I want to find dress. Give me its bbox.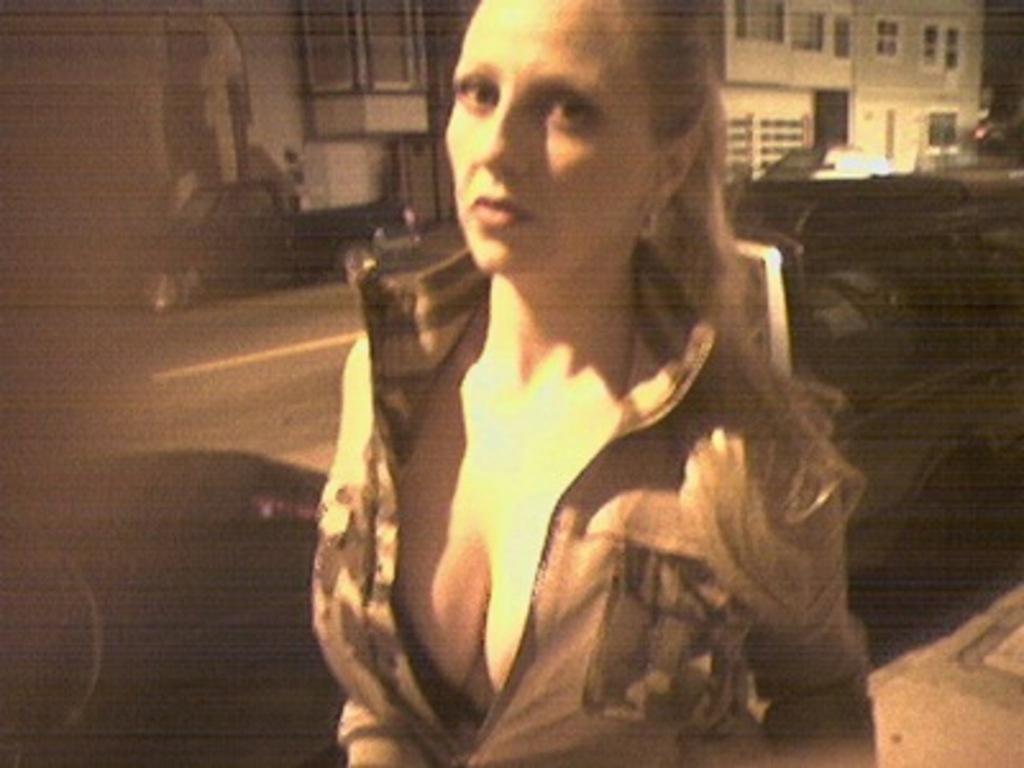
302, 243, 881, 763.
